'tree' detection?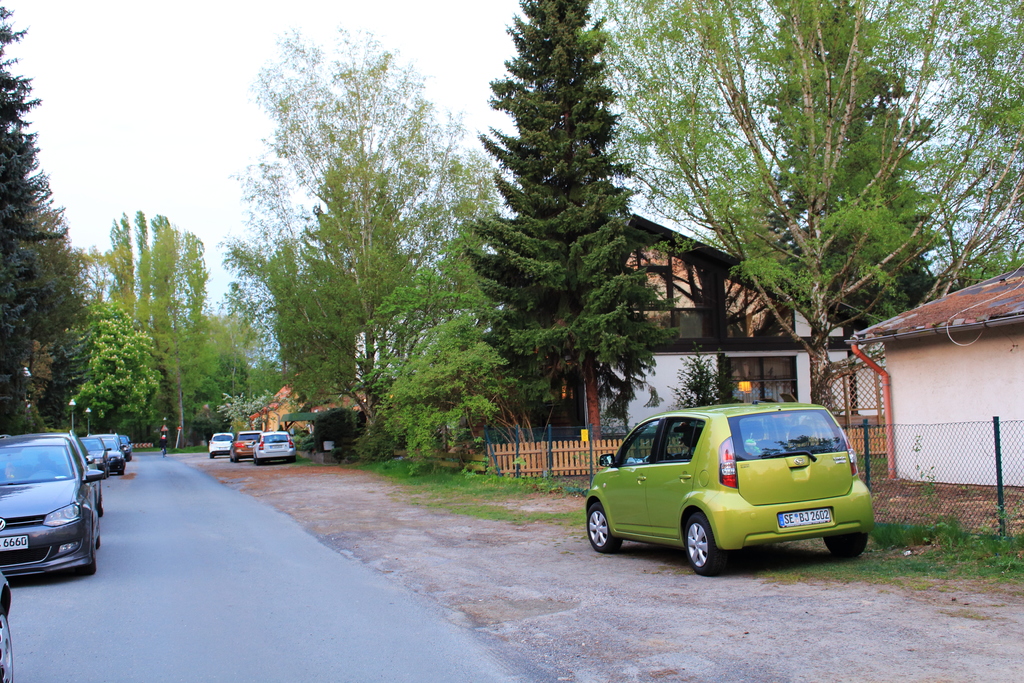
bbox=[243, 13, 497, 452]
